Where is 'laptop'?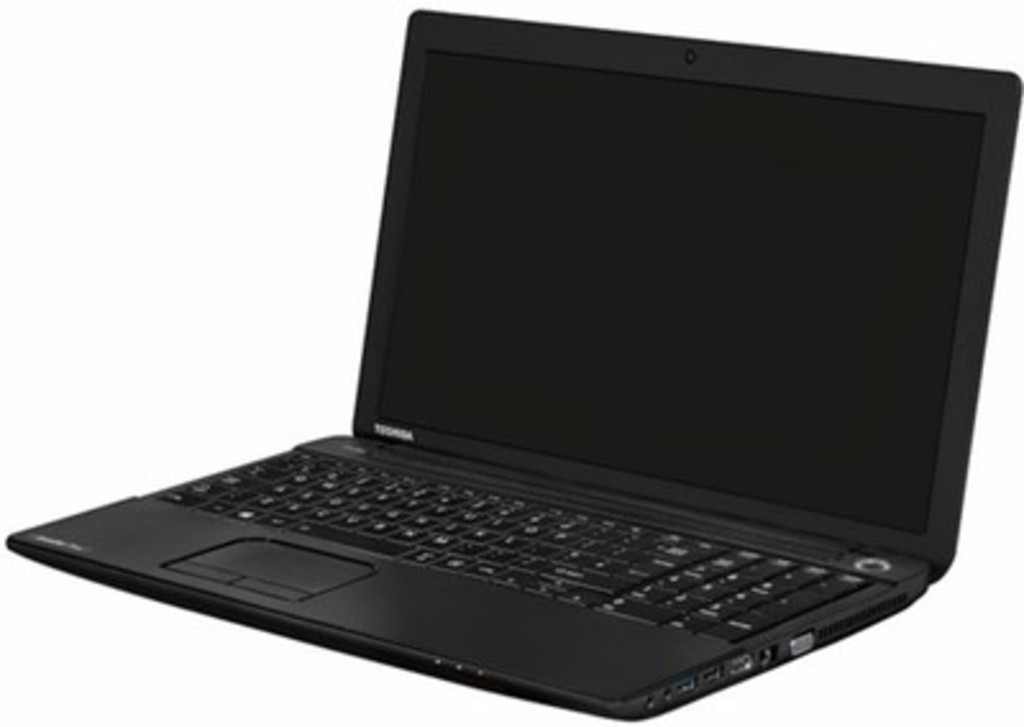
BBox(8, 20, 1023, 719).
